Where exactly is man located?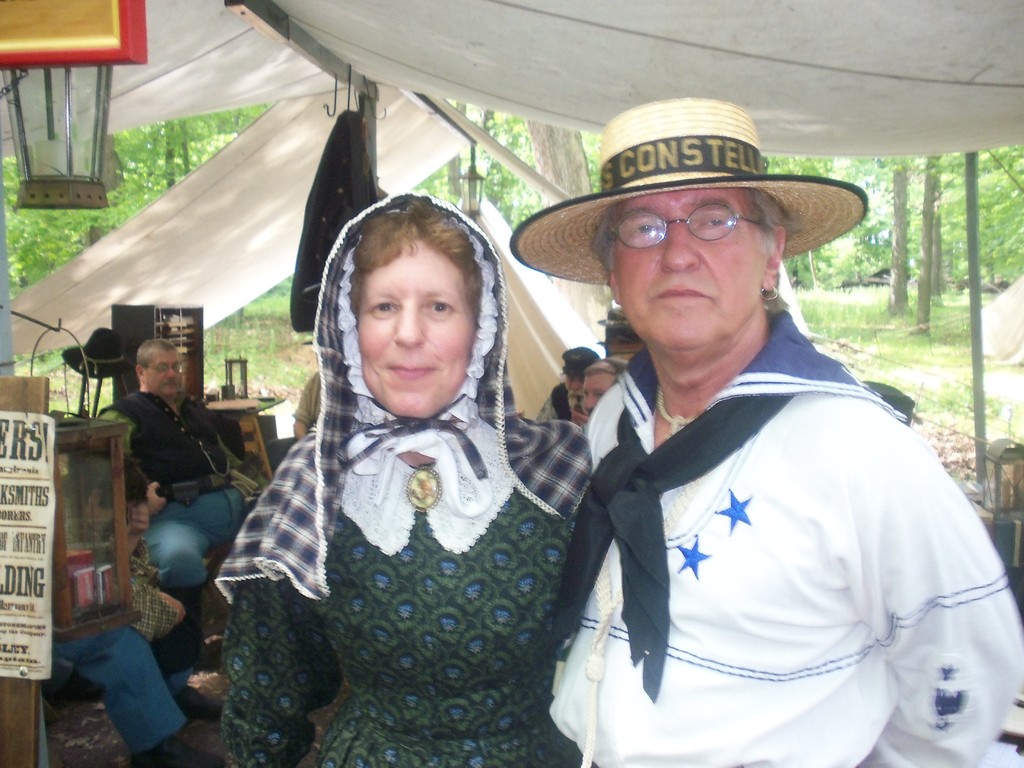
Its bounding box is box=[507, 117, 1009, 752].
